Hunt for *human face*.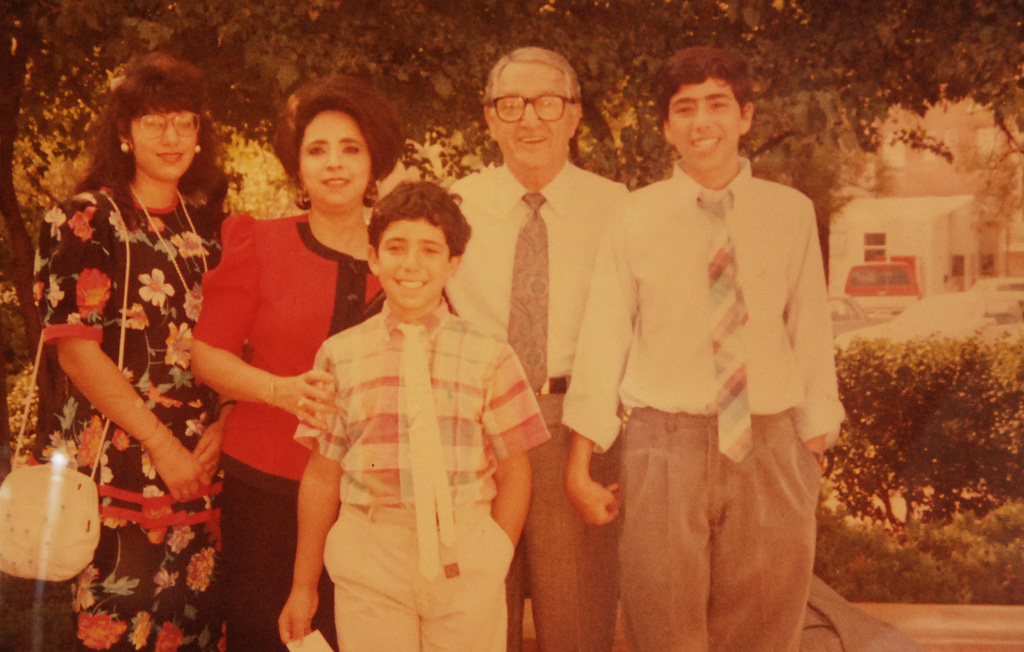
Hunted down at <region>298, 109, 372, 210</region>.
